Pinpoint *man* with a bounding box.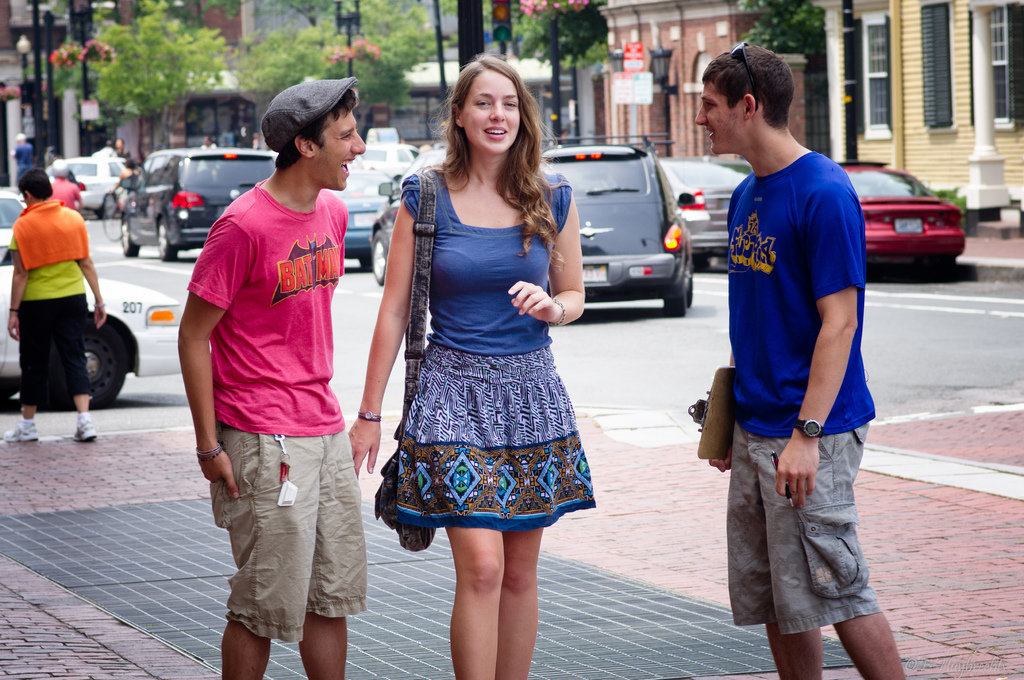
select_region(693, 48, 877, 639).
